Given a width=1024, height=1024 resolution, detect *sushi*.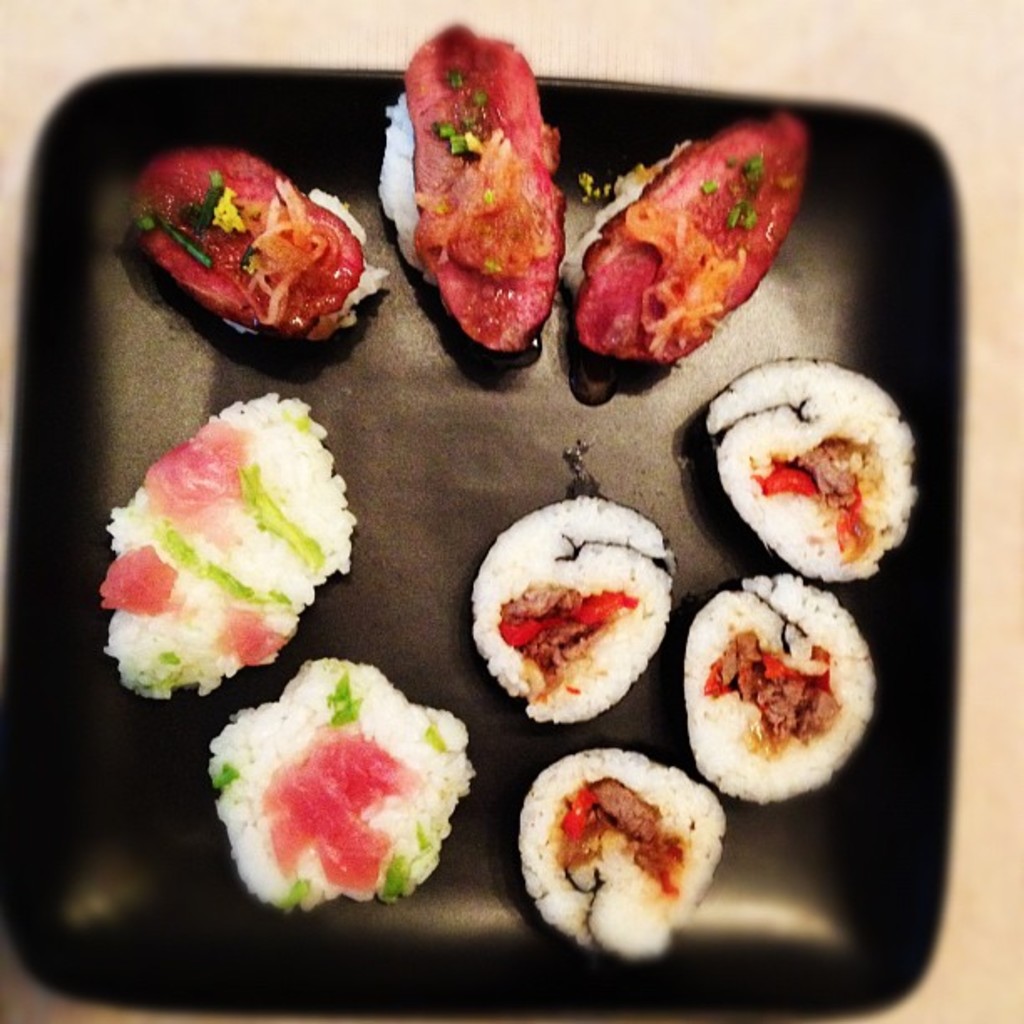
pyautogui.locateOnScreen(664, 577, 878, 805).
